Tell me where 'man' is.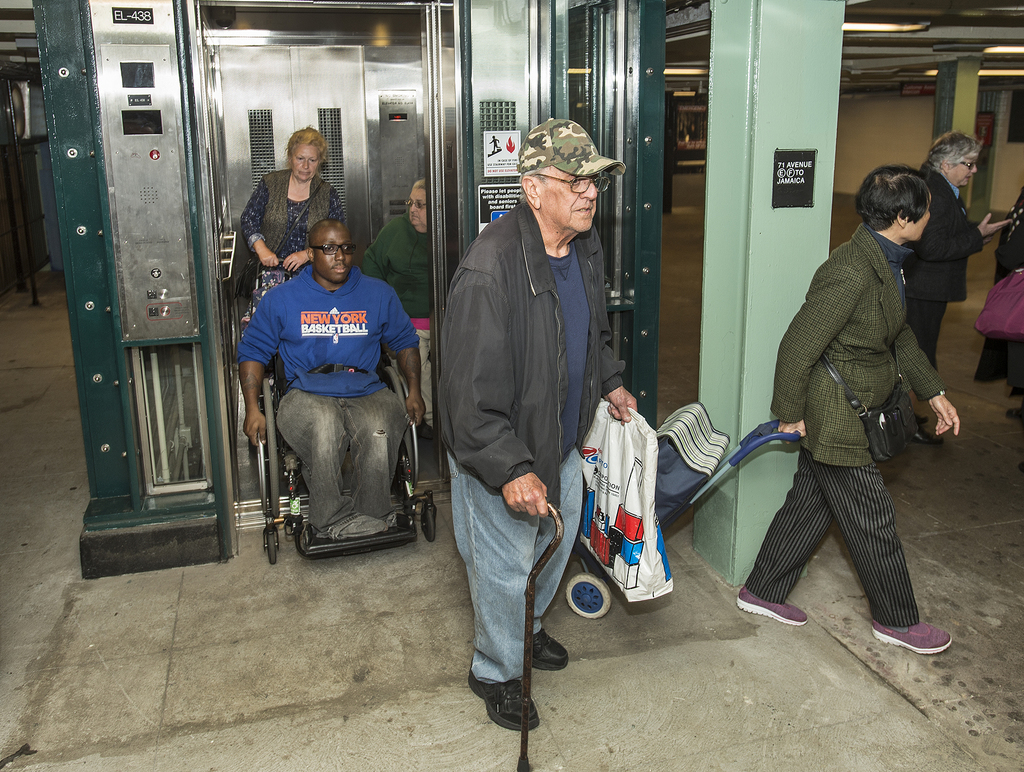
'man' is at crop(419, 121, 622, 702).
